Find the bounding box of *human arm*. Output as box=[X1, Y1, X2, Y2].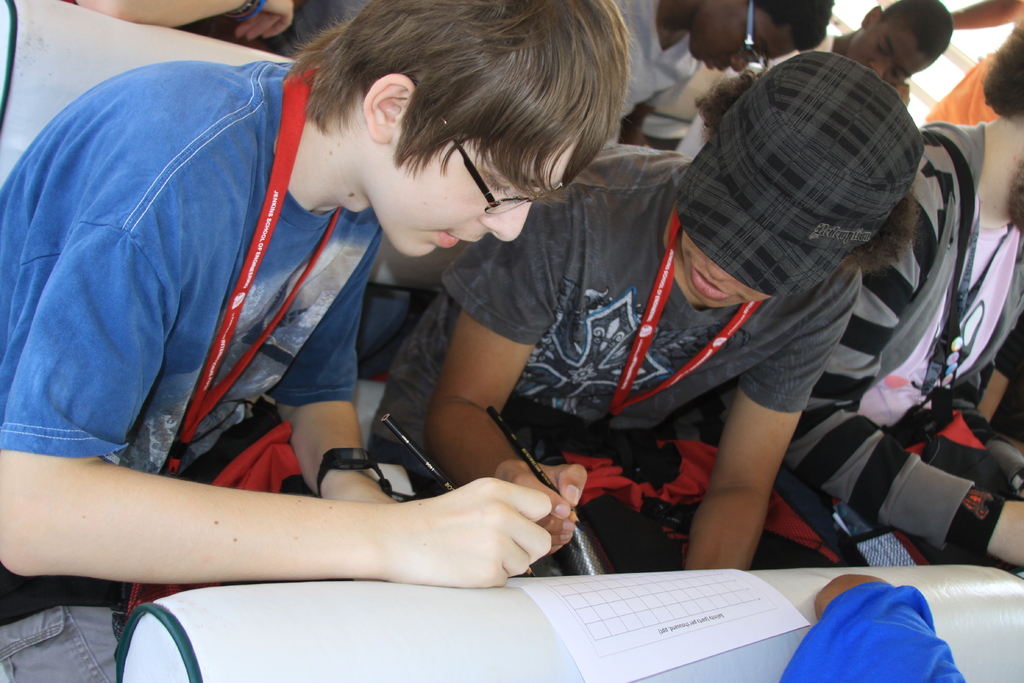
box=[780, 153, 1023, 564].
